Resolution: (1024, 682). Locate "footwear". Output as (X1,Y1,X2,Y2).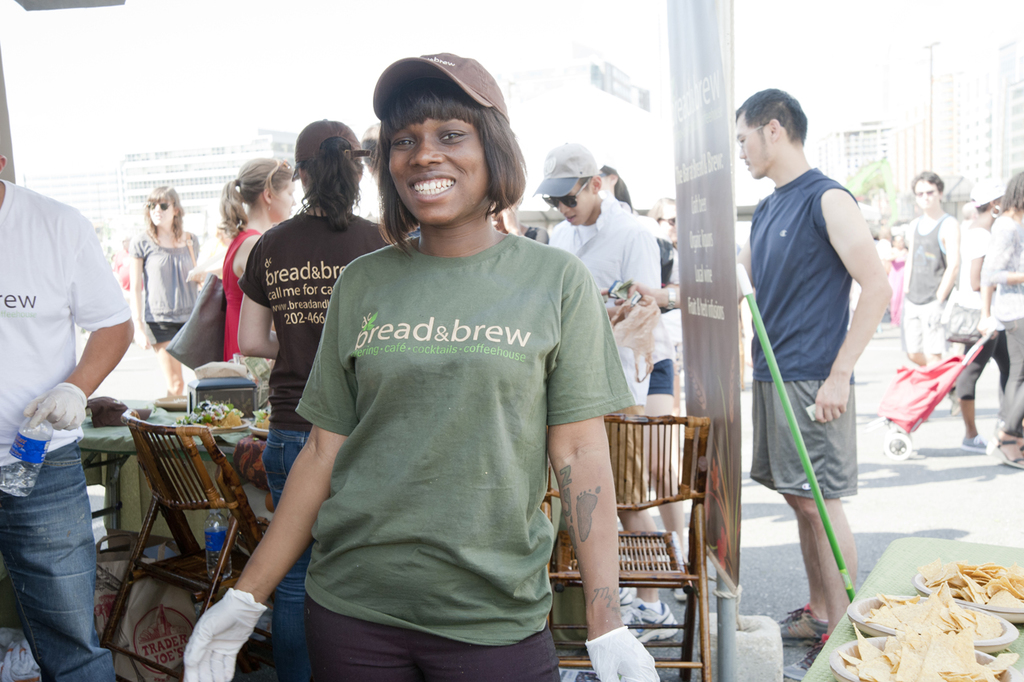
(789,631,820,677).
